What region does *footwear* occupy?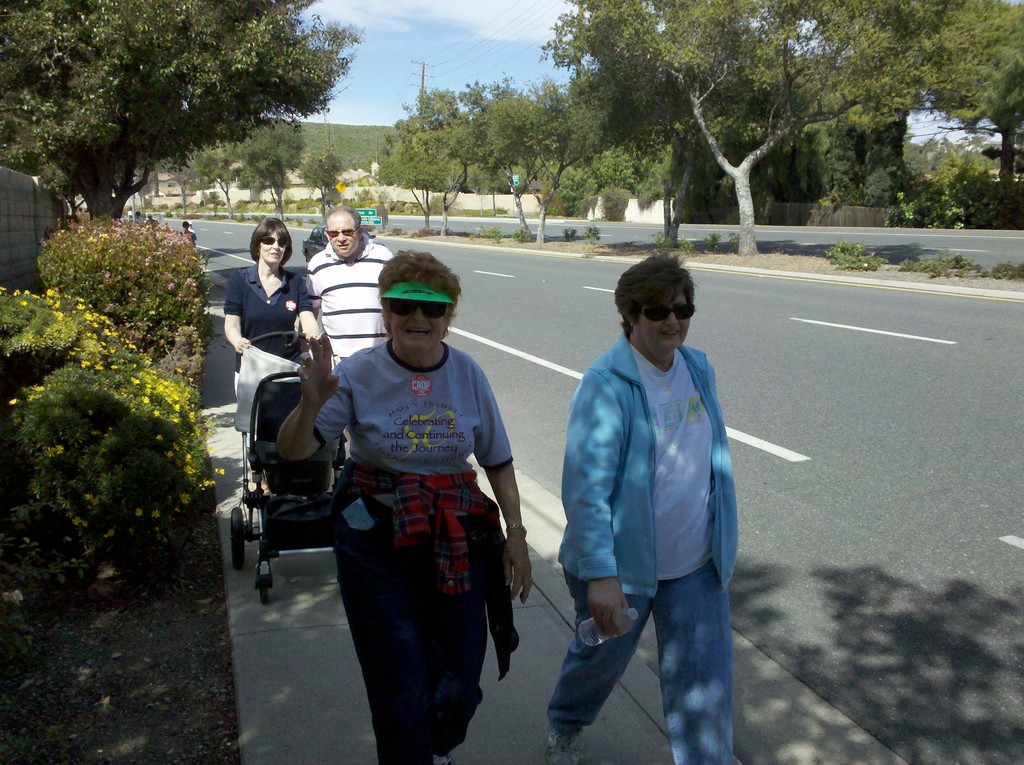
box=[543, 726, 584, 763].
